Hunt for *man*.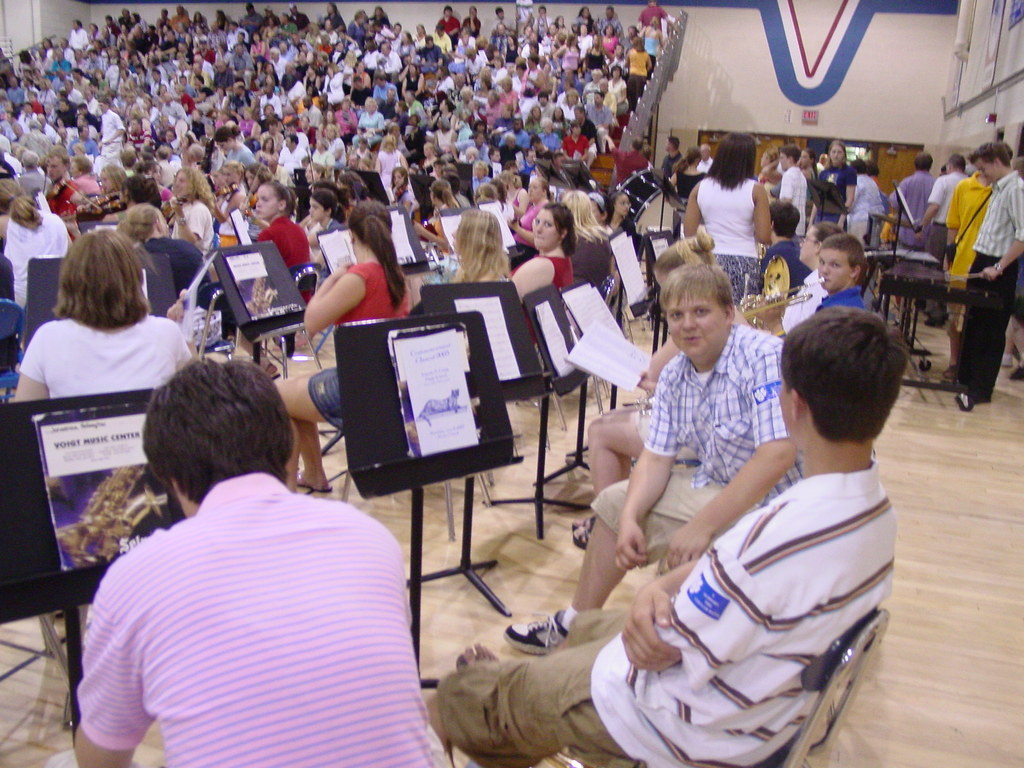
Hunted down at crop(661, 136, 687, 185).
